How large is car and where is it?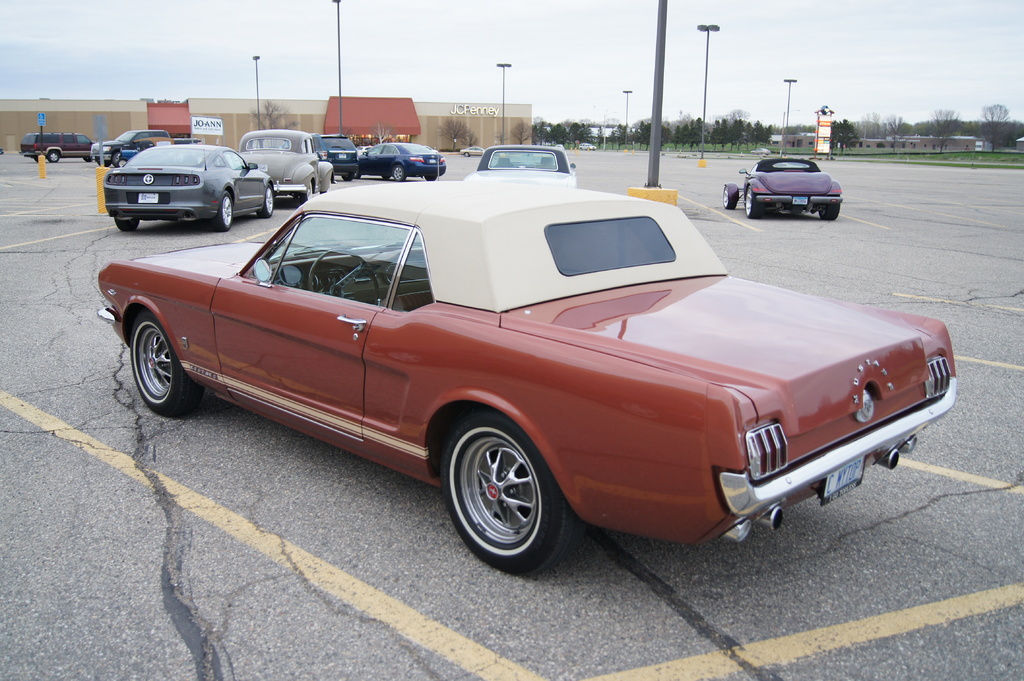
Bounding box: left=721, top=156, right=843, bottom=220.
